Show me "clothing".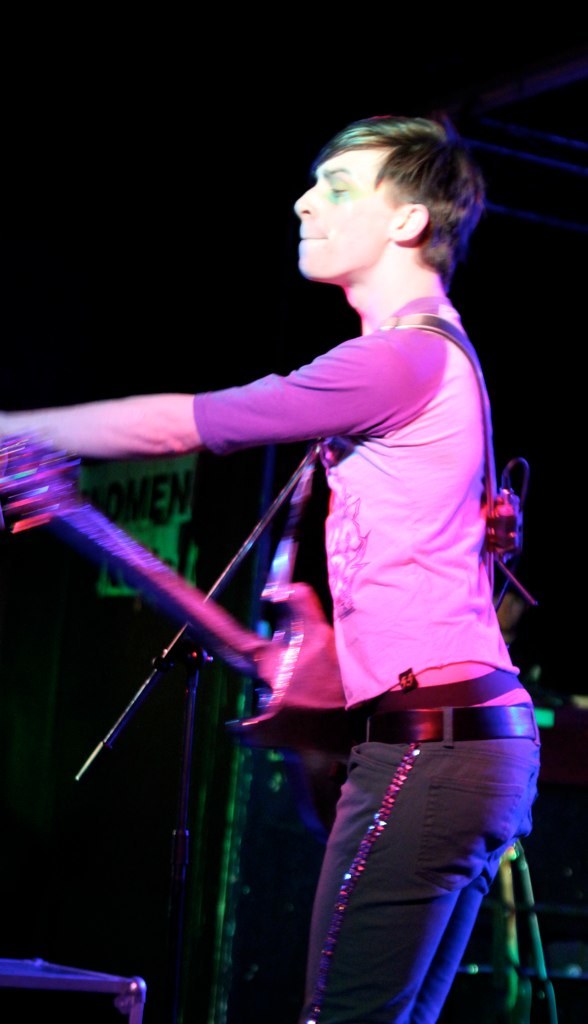
"clothing" is here: [x1=193, y1=294, x2=542, y2=1023].
